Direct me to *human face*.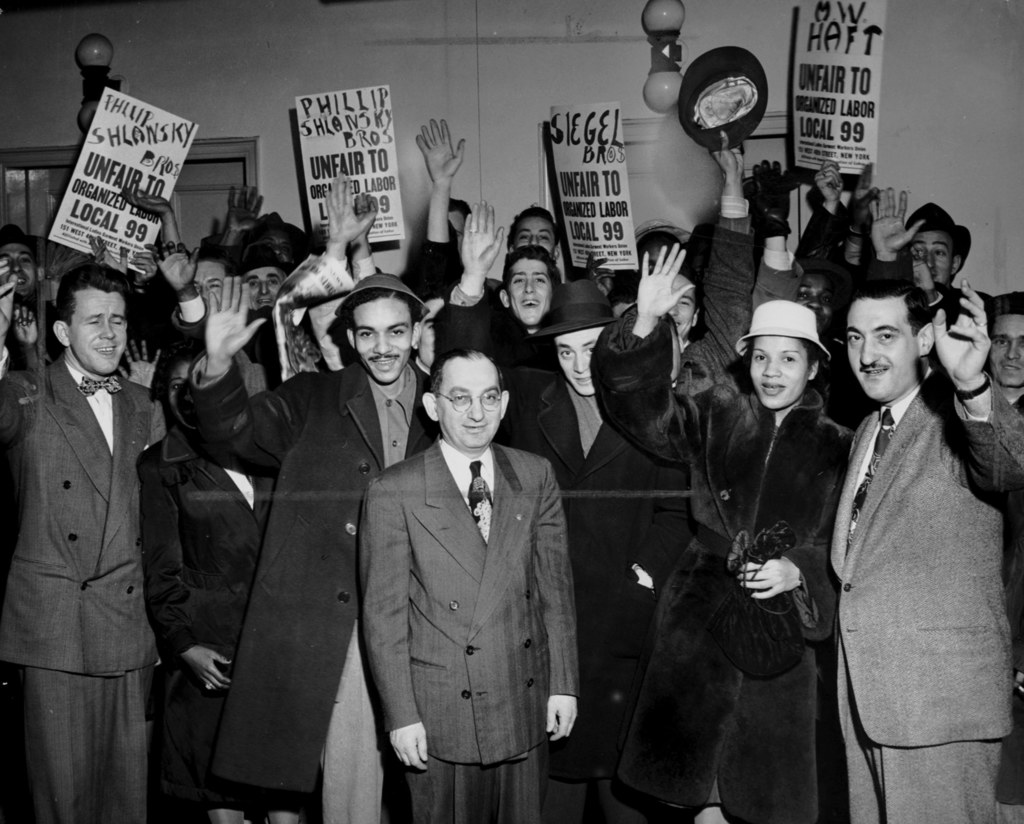
Direction: [x1=512, y1=215, x2=557, y2=252].
